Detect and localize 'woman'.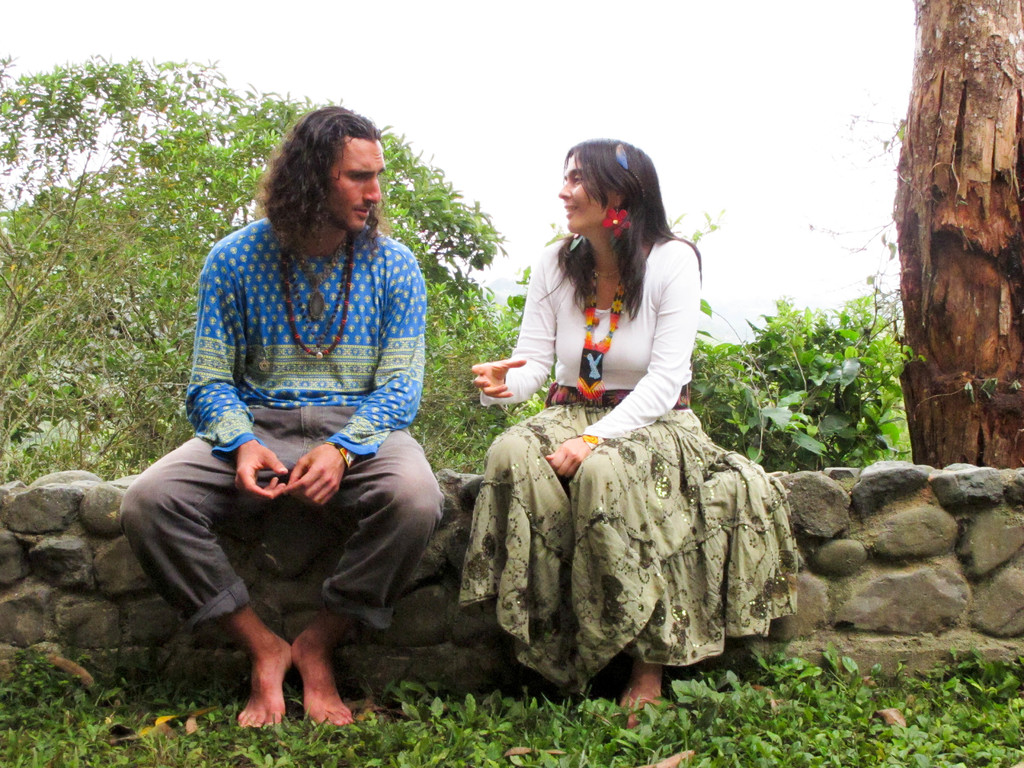
Localized at [left=116, top=107, right=442, bottom=726].
